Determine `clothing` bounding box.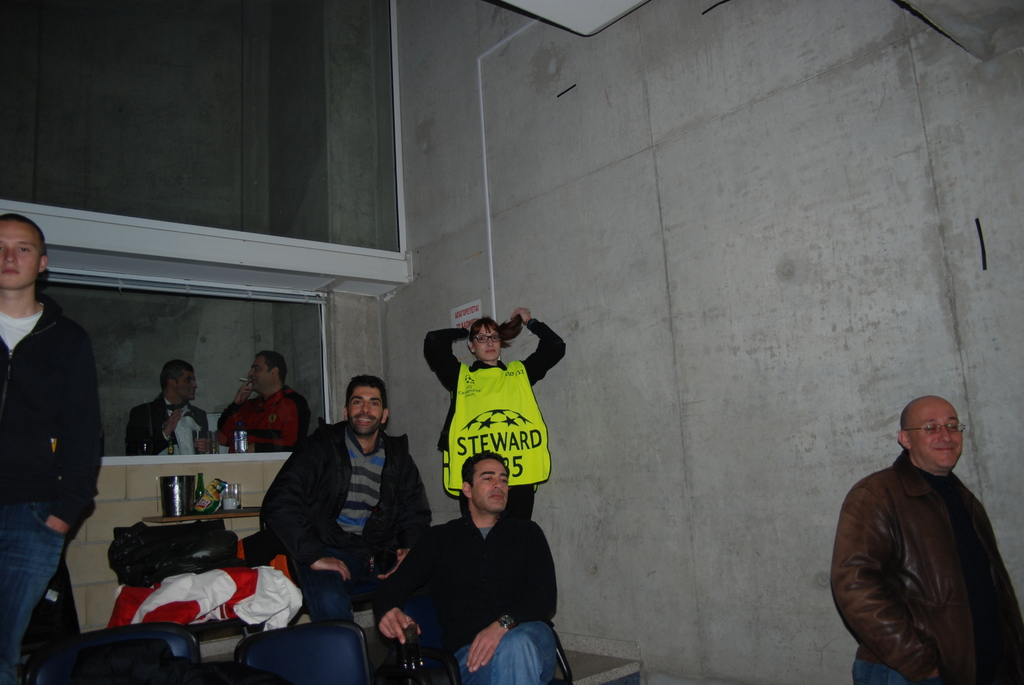
Determined: 426:317:568:527.
